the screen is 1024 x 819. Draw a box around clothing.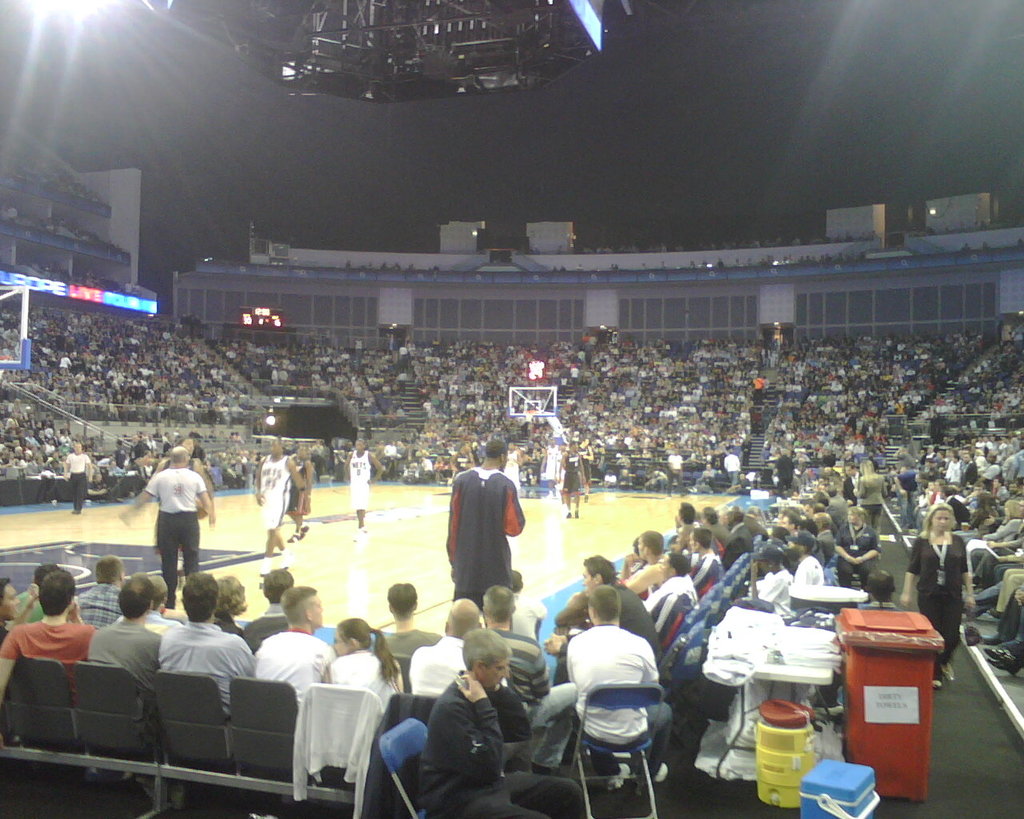
{"left": 77, "top": 578, "right": 119, "bottom": 629}.
